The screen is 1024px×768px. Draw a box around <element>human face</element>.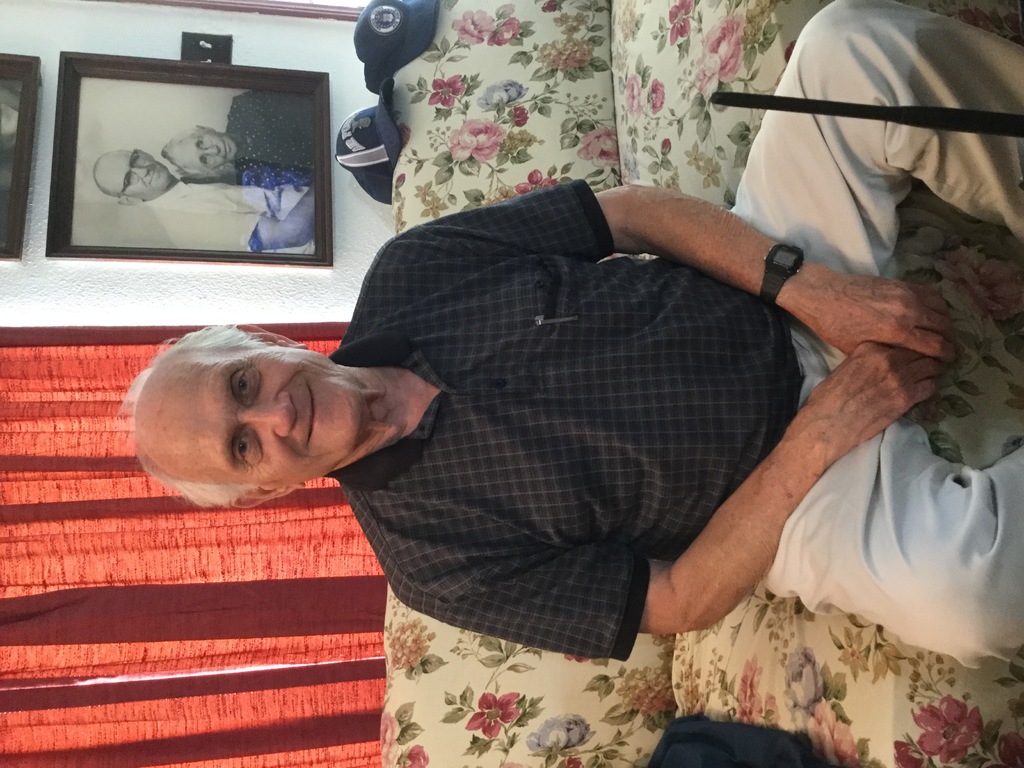
(99,147,172,197).
